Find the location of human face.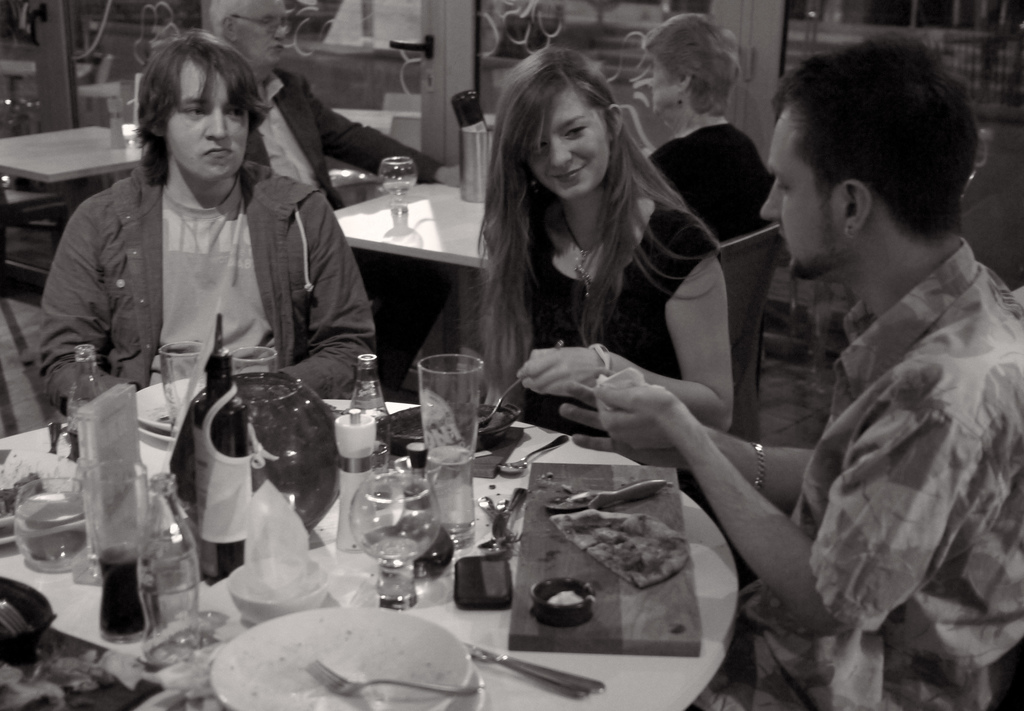
Location: [170, 58, 248, 181].
